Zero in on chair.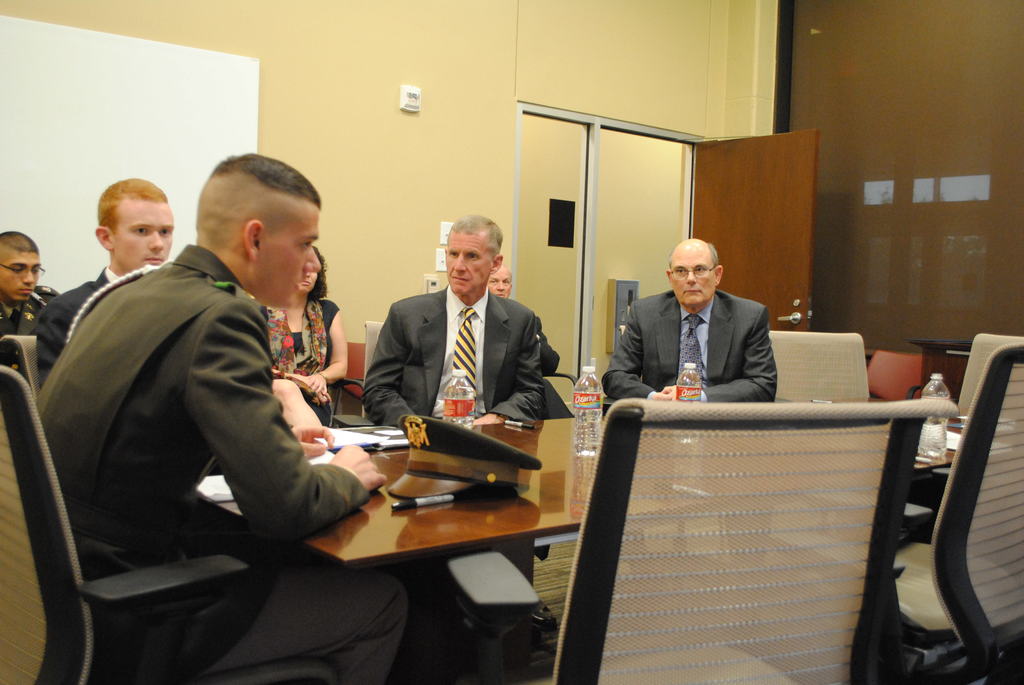
Zeroed in: {"x1": 746, "y1": 327, "x2": 880, "y2": 566}.
